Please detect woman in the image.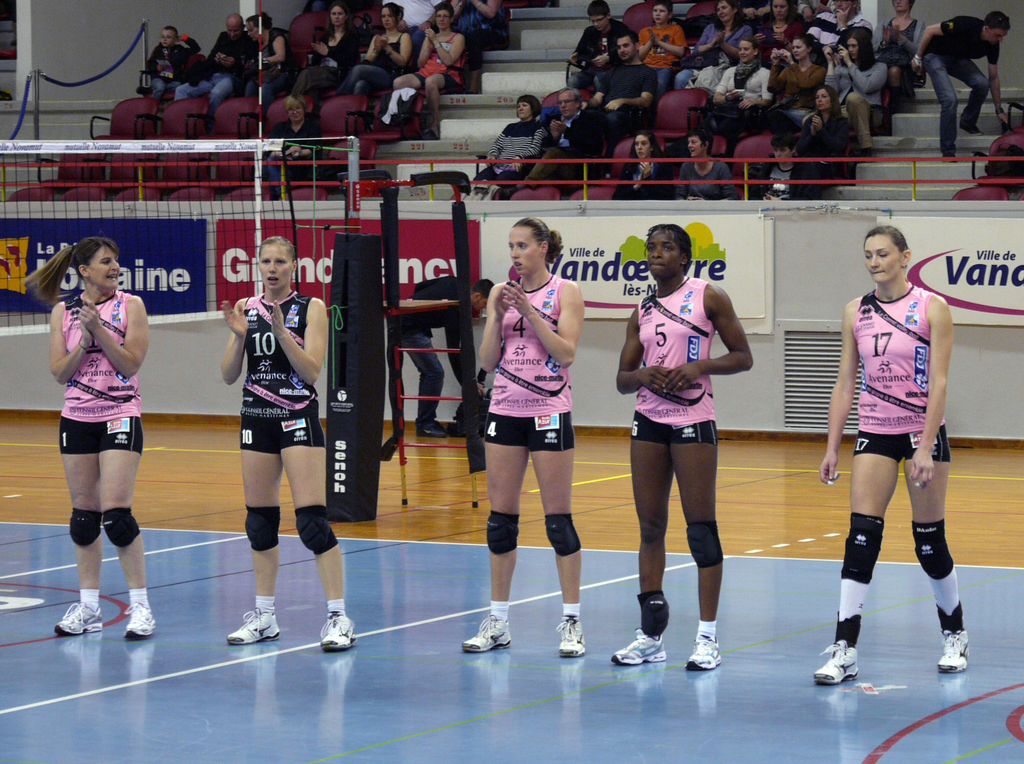
bbox=[707, 40, 775, 119].
